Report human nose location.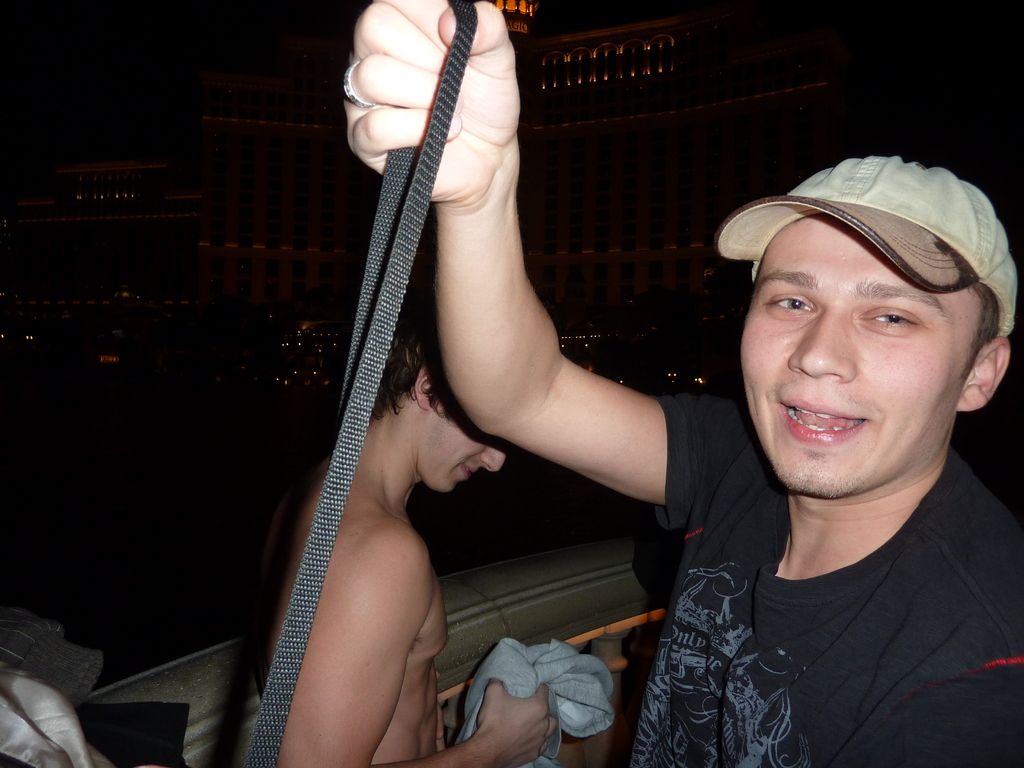
Report: l=787, t=305, r=849, b=383.
